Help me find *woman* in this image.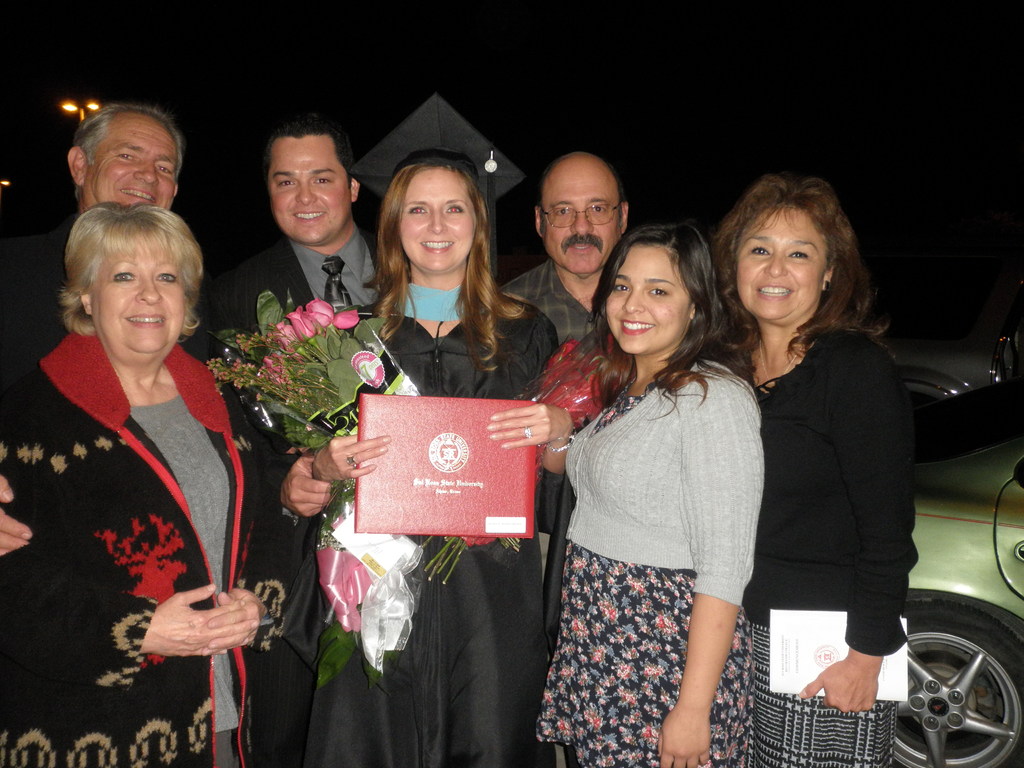
Found it: 292,159,573,767.
